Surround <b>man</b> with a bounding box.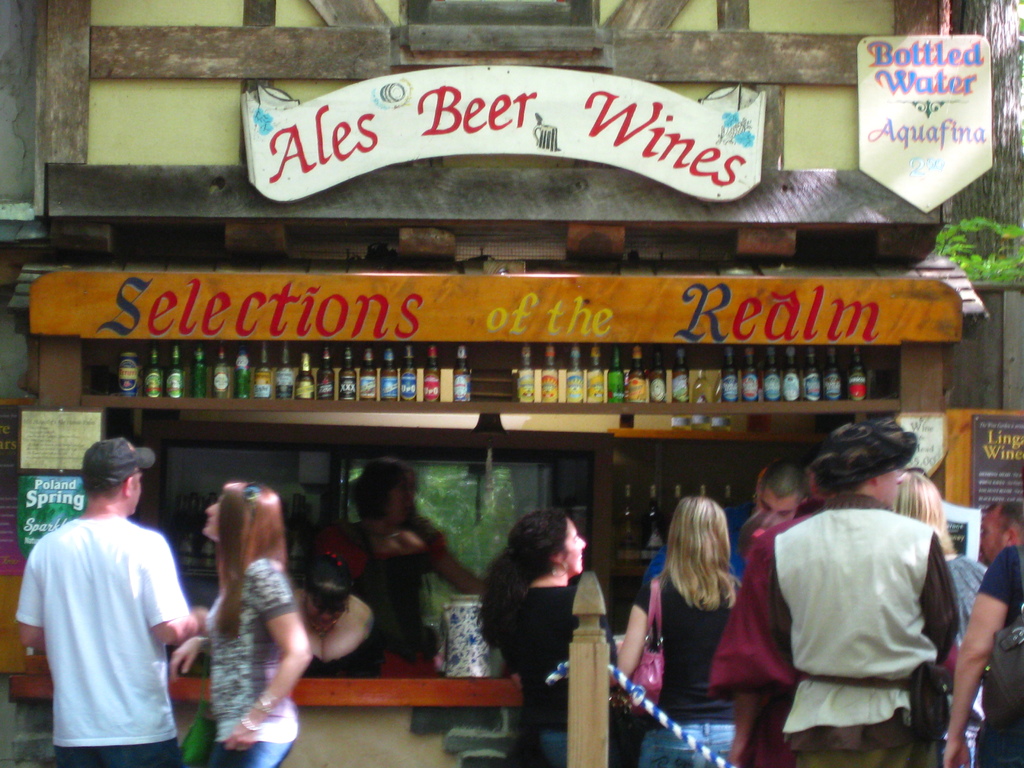
{"x1": 729, "y1": 422, "x2": 944, "y2": 767}.
